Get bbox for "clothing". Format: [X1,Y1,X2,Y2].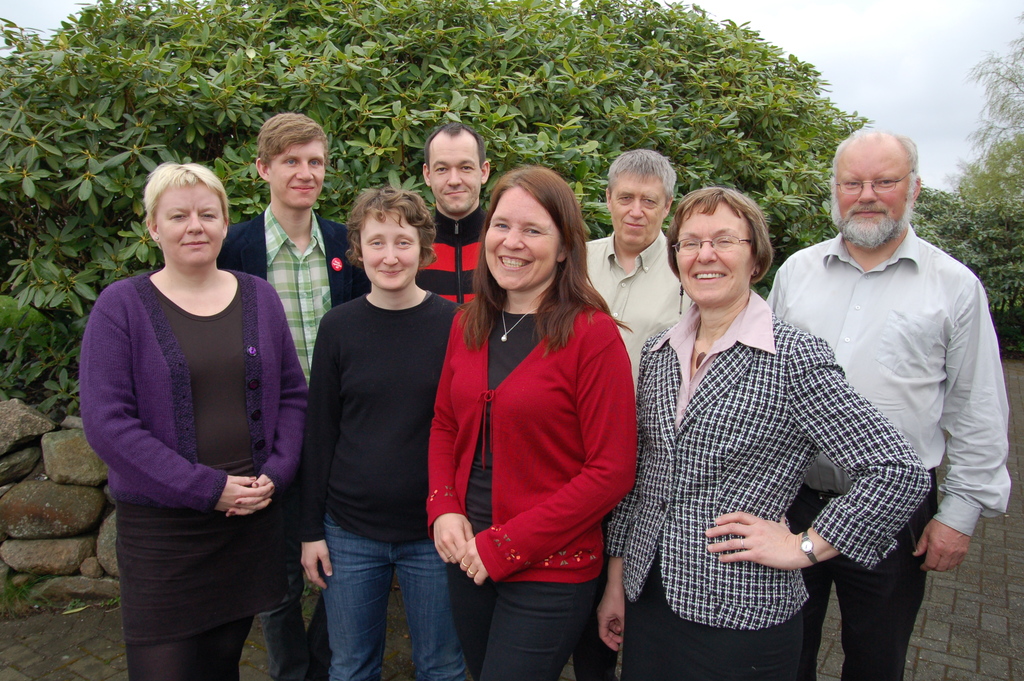
[85,206,305,662].
